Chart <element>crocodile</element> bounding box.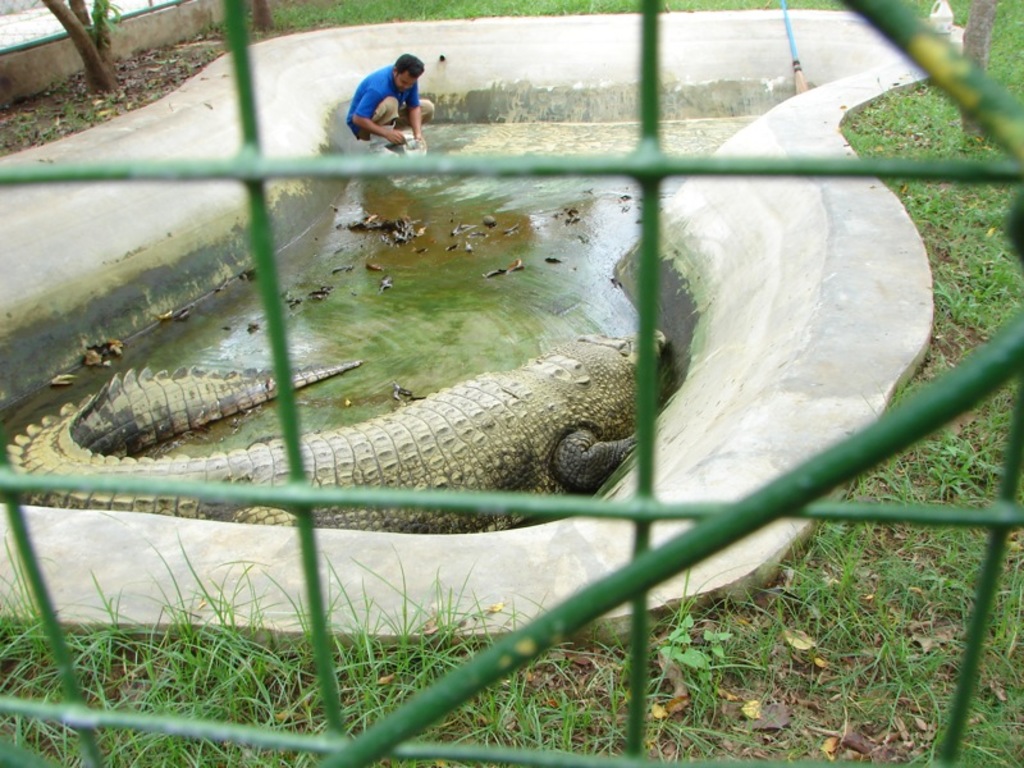
Charted: (x1=5, y1=325, x2=667, y2=532).
